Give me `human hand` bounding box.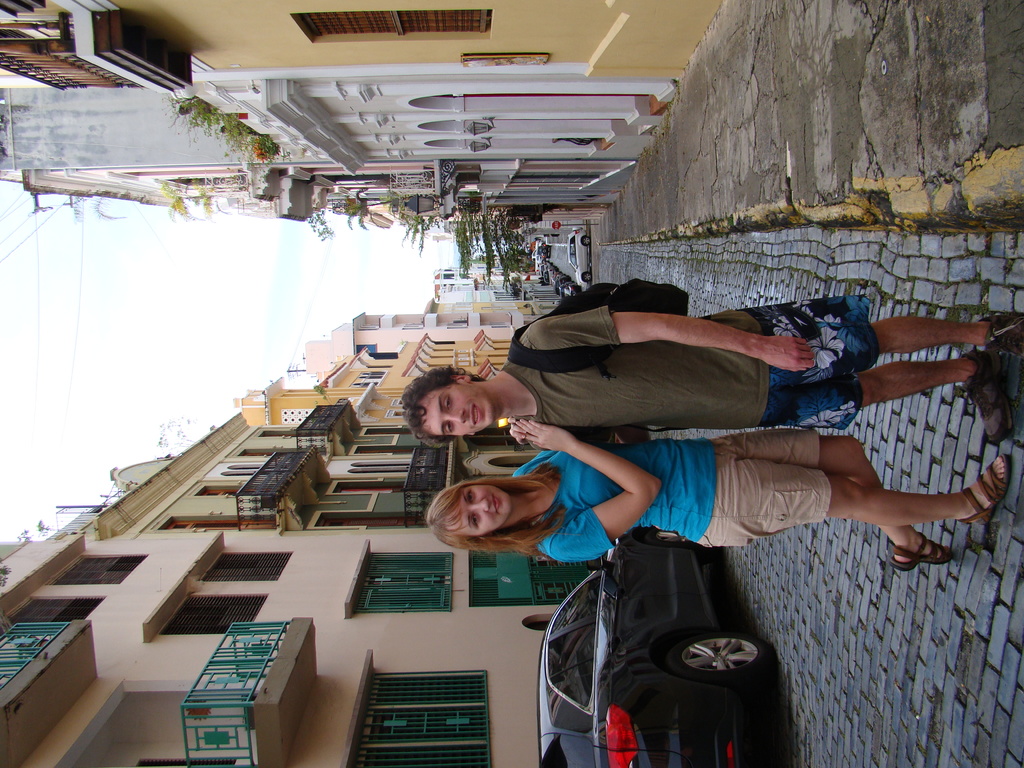
rect(505, 422, 529, 446).
